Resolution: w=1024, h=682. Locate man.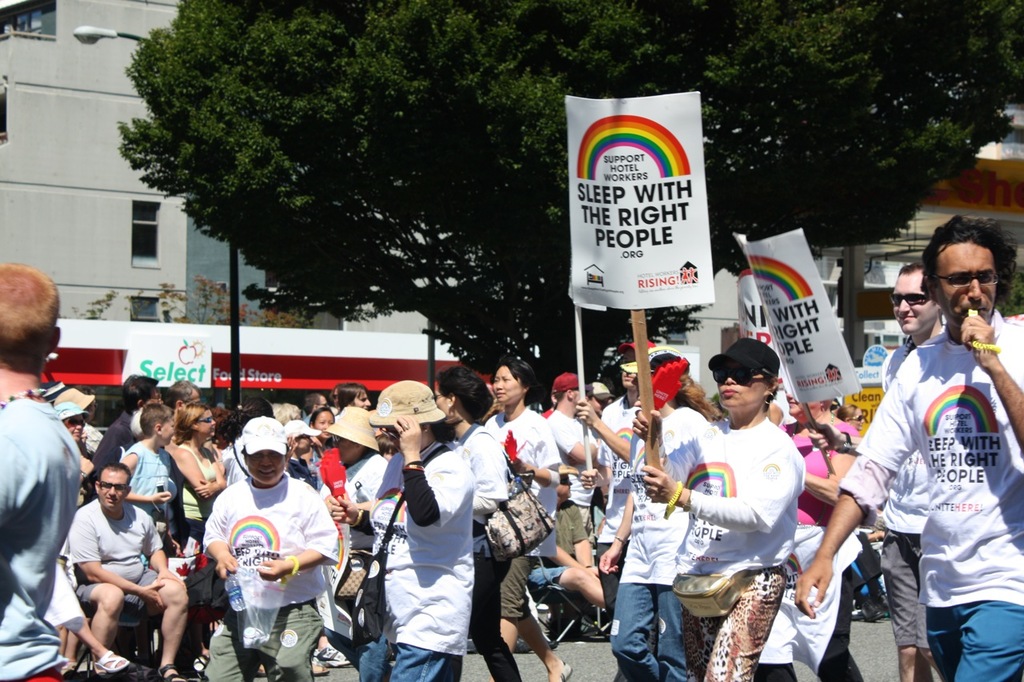
bbox(61, 461, 205, 681).
